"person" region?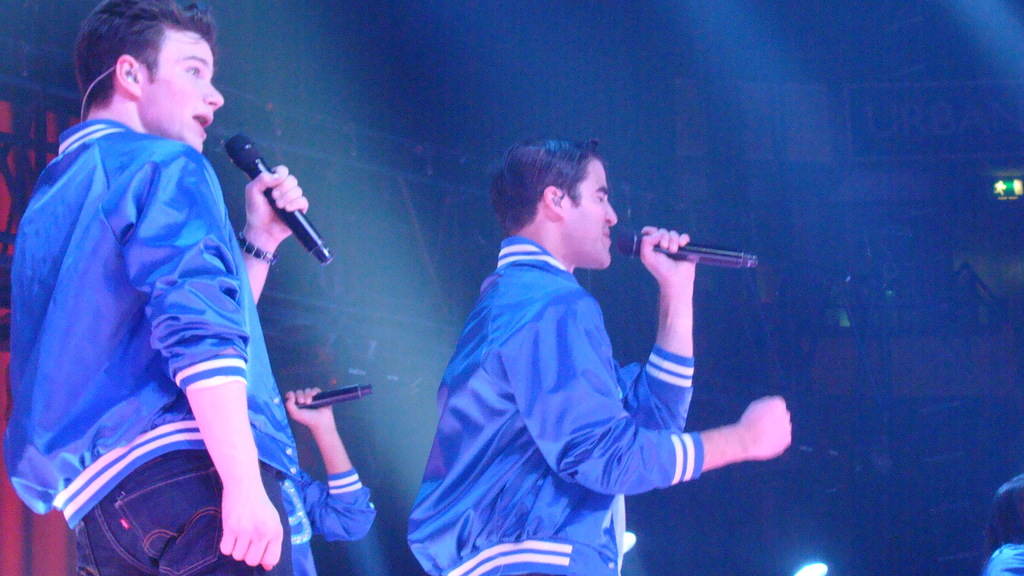
[x1=411, y1=132, x2=762, y2=575]
